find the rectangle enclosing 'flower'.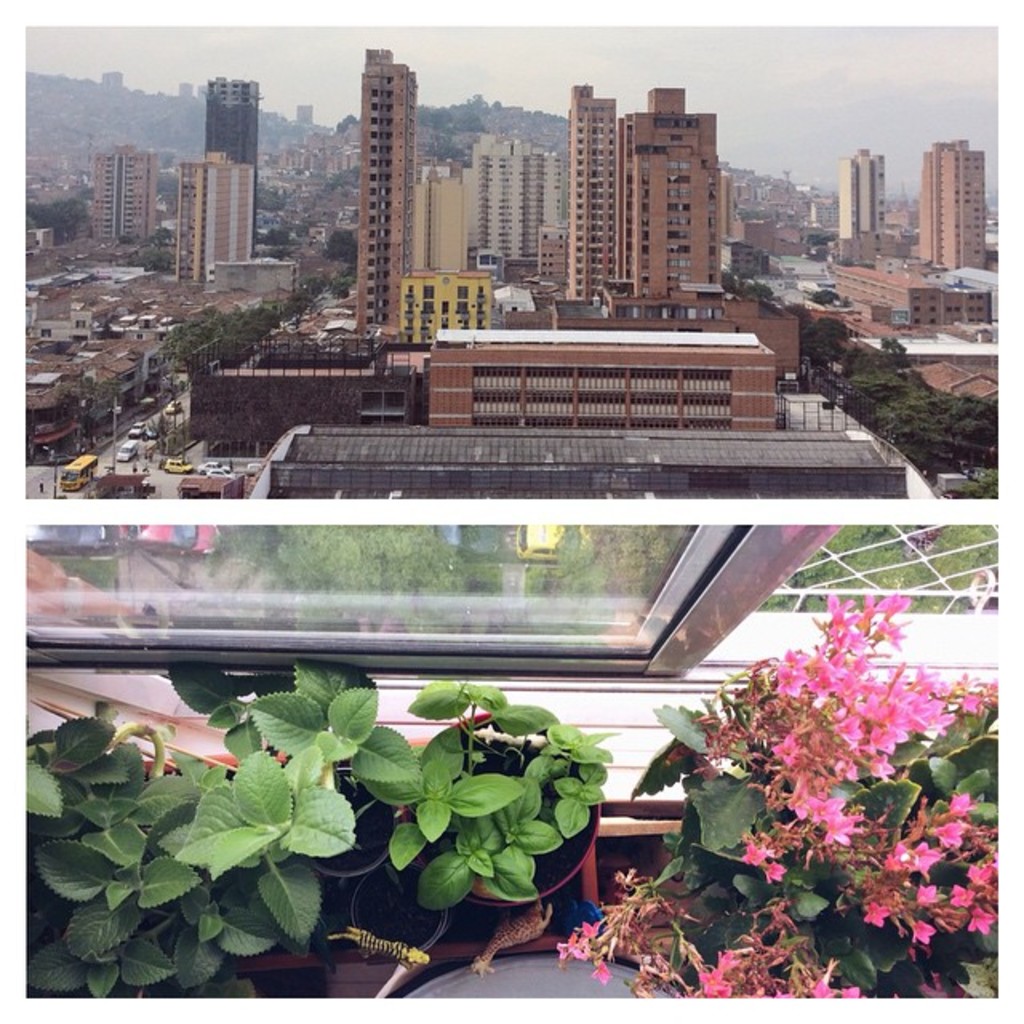
[821, 803, 870, 853].
